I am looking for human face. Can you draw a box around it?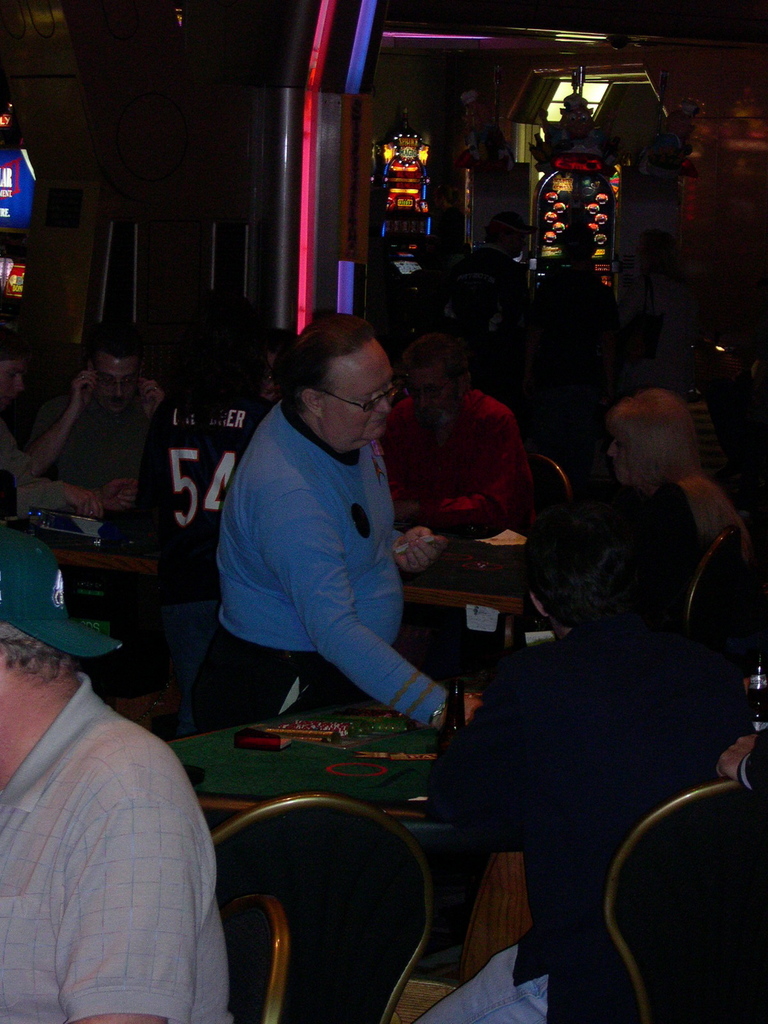
Sure, the bounding box is 404, 364, 457, 415.
